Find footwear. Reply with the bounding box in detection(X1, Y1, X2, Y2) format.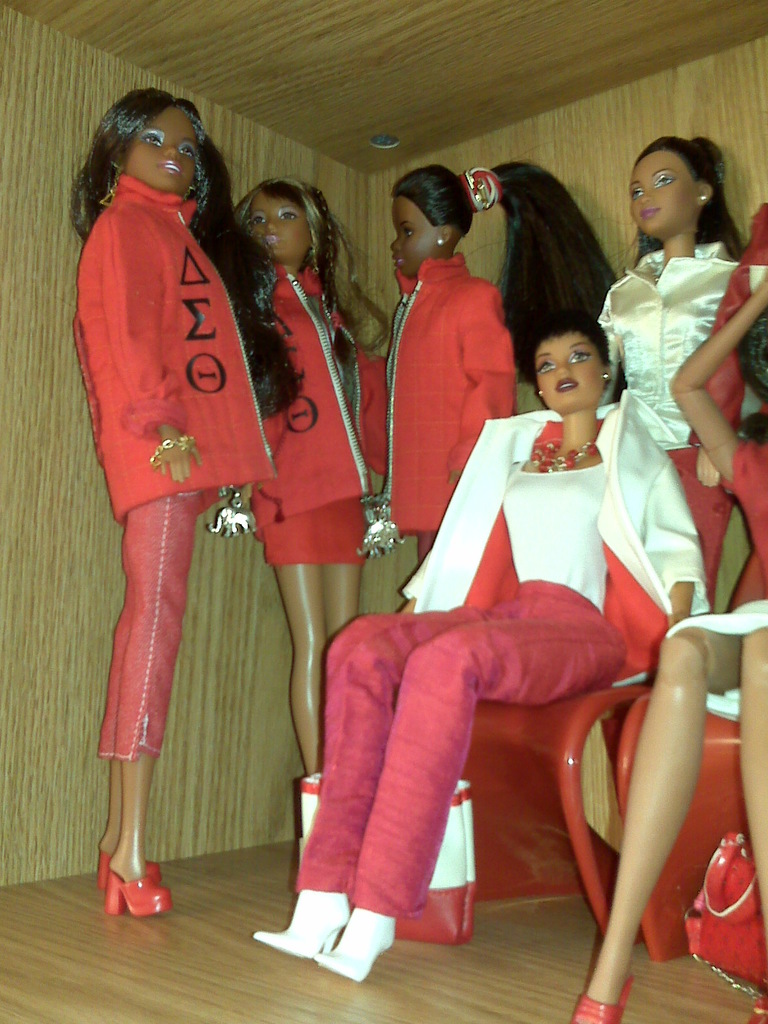
detection(253, 890, 349, 960).
